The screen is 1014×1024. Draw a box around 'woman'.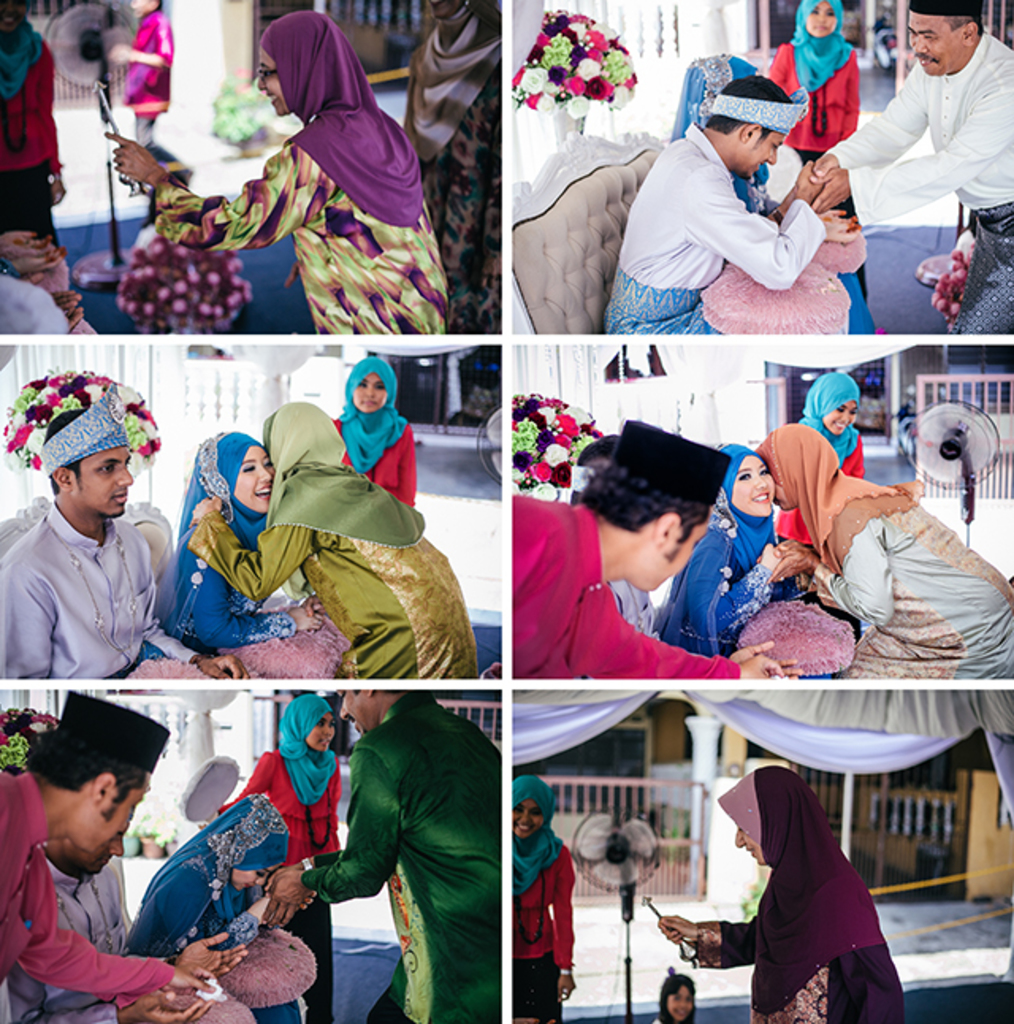
box=[658, 761, 905, 1022].
